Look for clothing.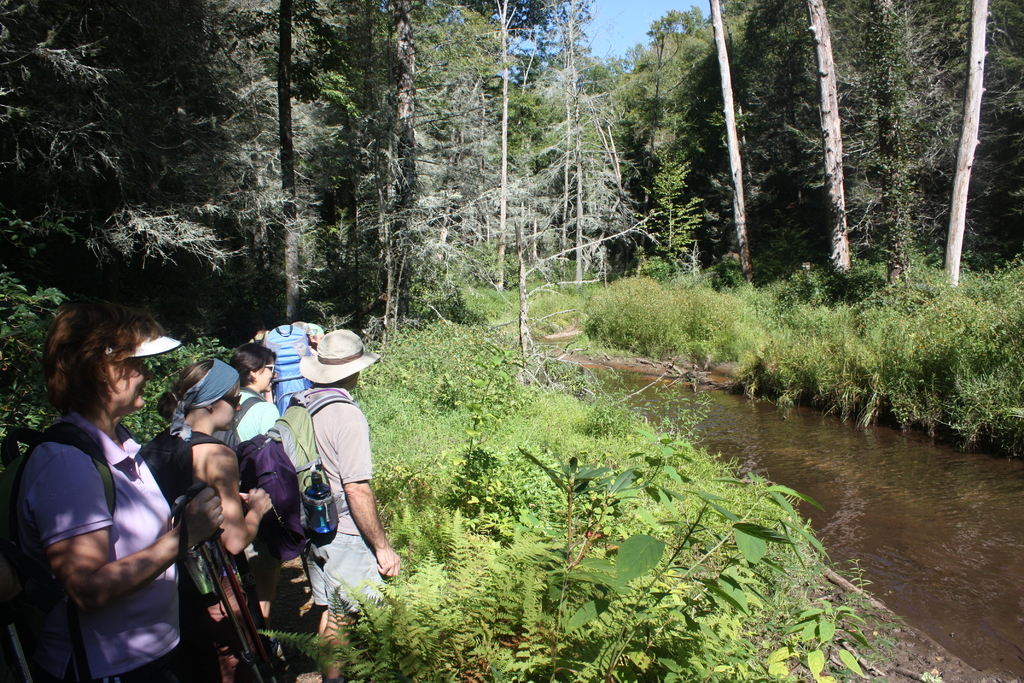
Found: [227, 388, 277, 563].
